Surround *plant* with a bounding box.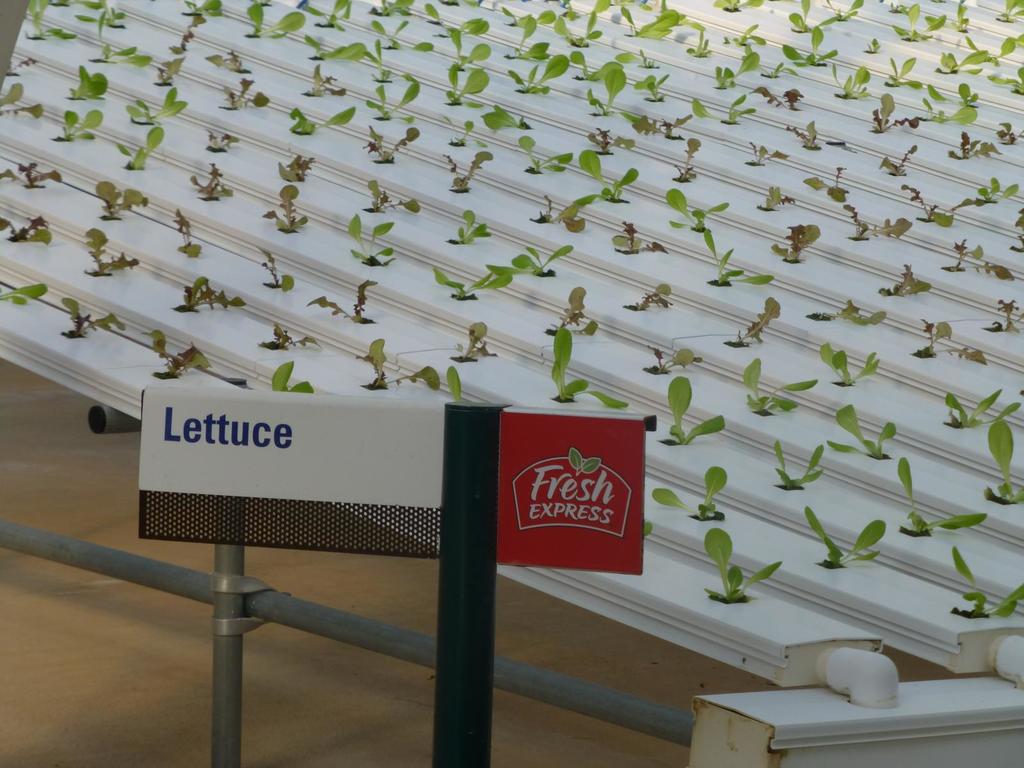
[left=289, top=103, right=356, bottom=136].
